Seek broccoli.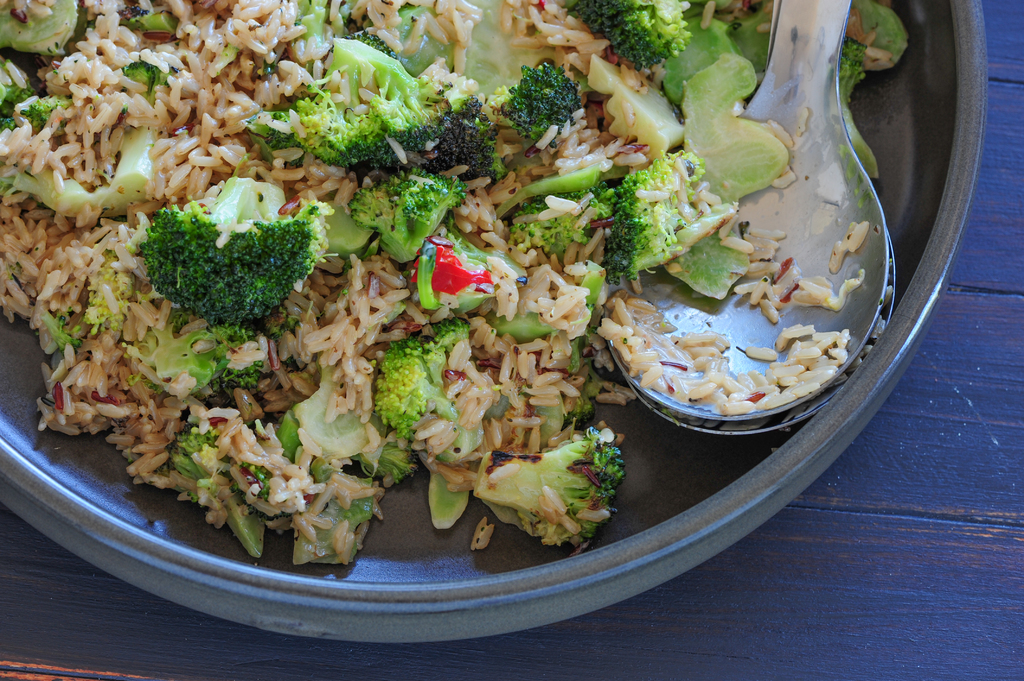
(492, 56, 575, 138).
